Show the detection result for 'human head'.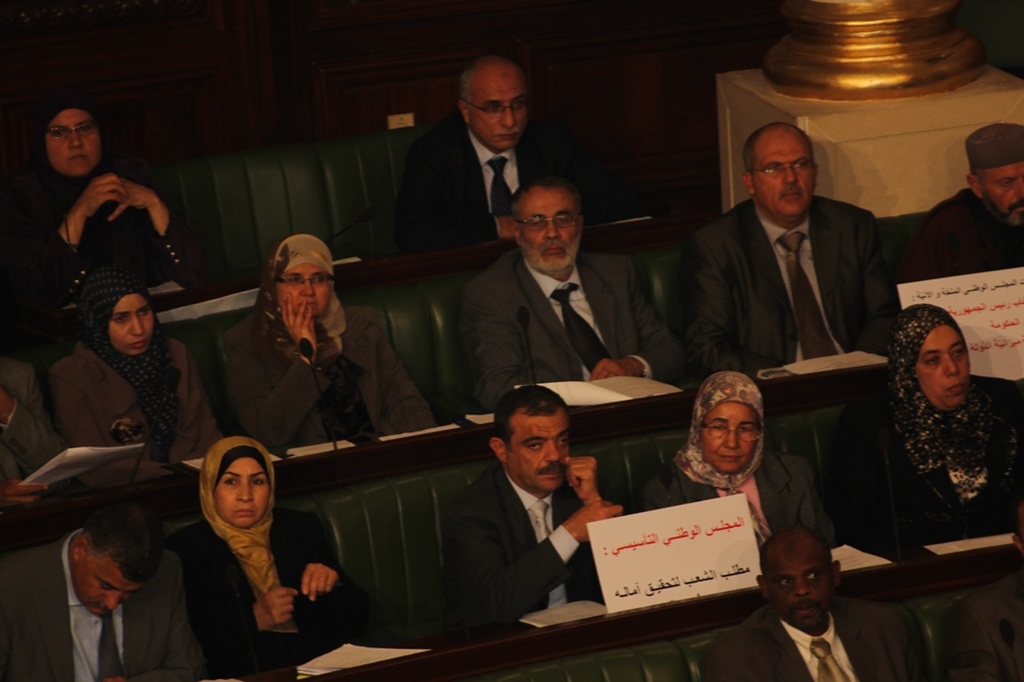
[891, 302, 970, 410].
